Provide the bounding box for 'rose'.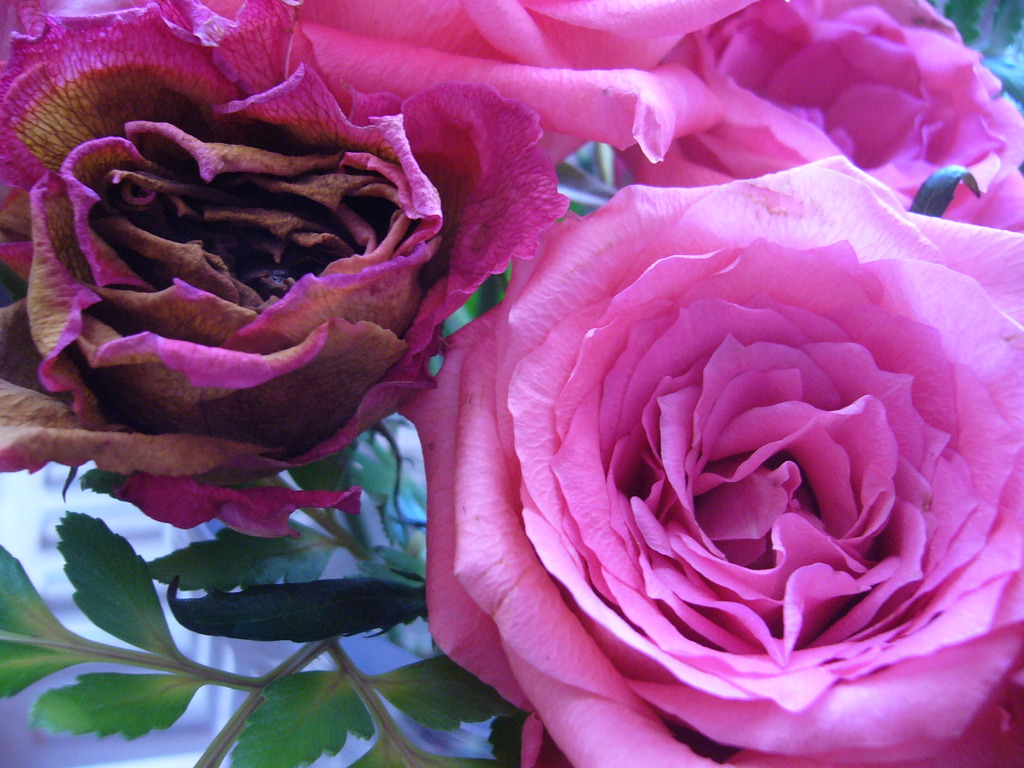
locate(615, 0, 1023, 234).
